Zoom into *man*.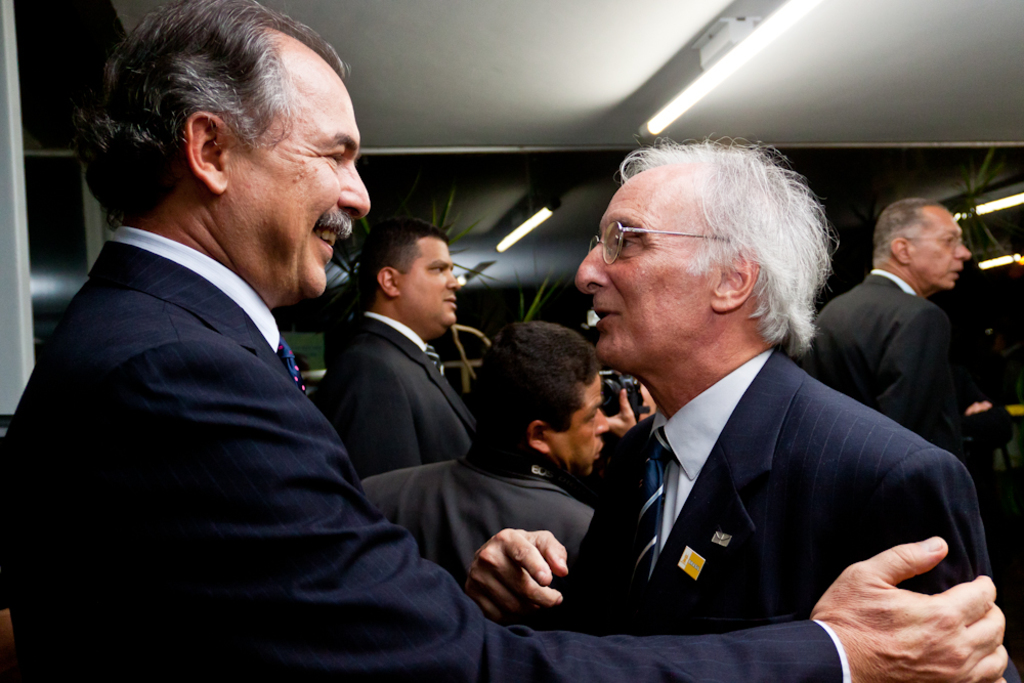
Zoom target: <region>0, 0, 1009, 681</region>.
